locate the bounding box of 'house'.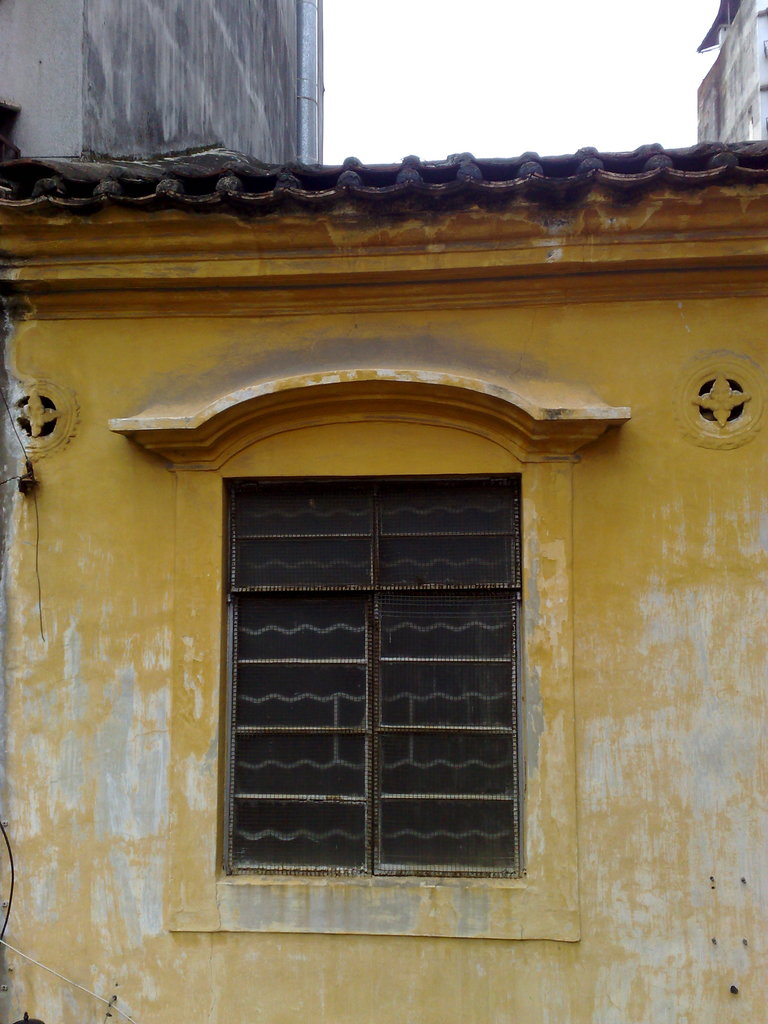
Bounding box: 682/0/761/141.
